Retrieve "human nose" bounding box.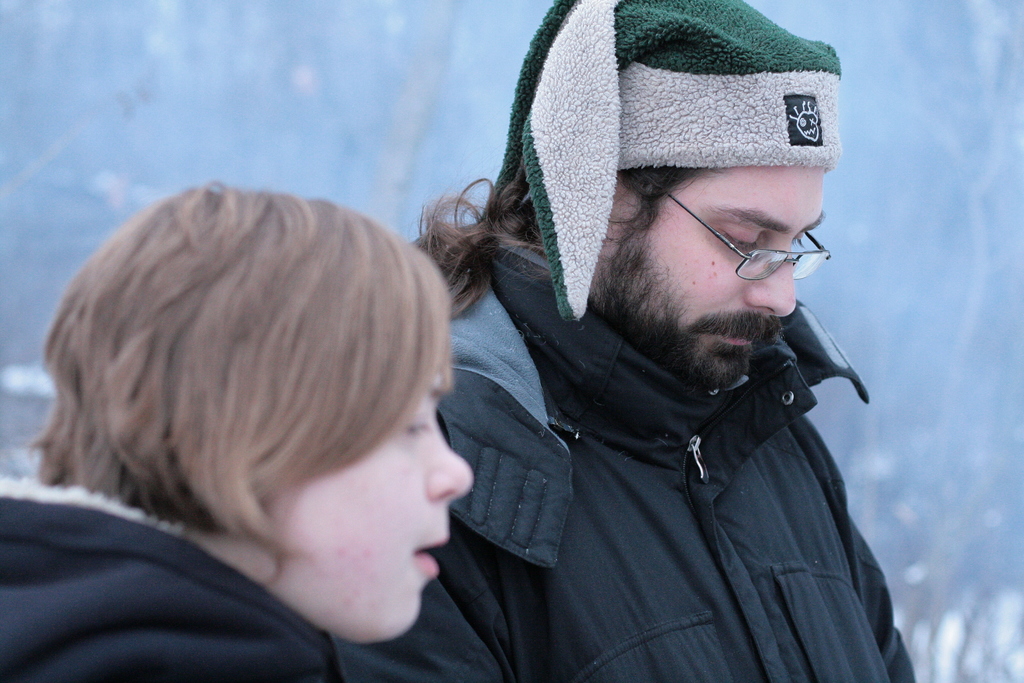
Bounding box: {"x1": 746, "y1": 239, "x2": 797, "y2": 319}.
